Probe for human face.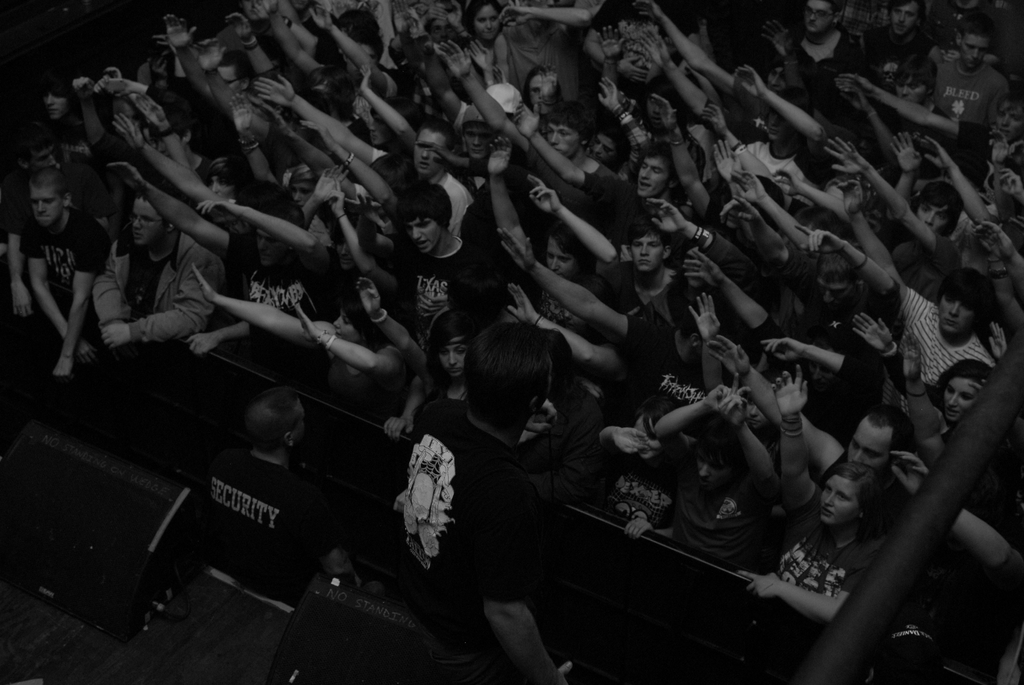
Probe result: (810, 352, 831, 390).
